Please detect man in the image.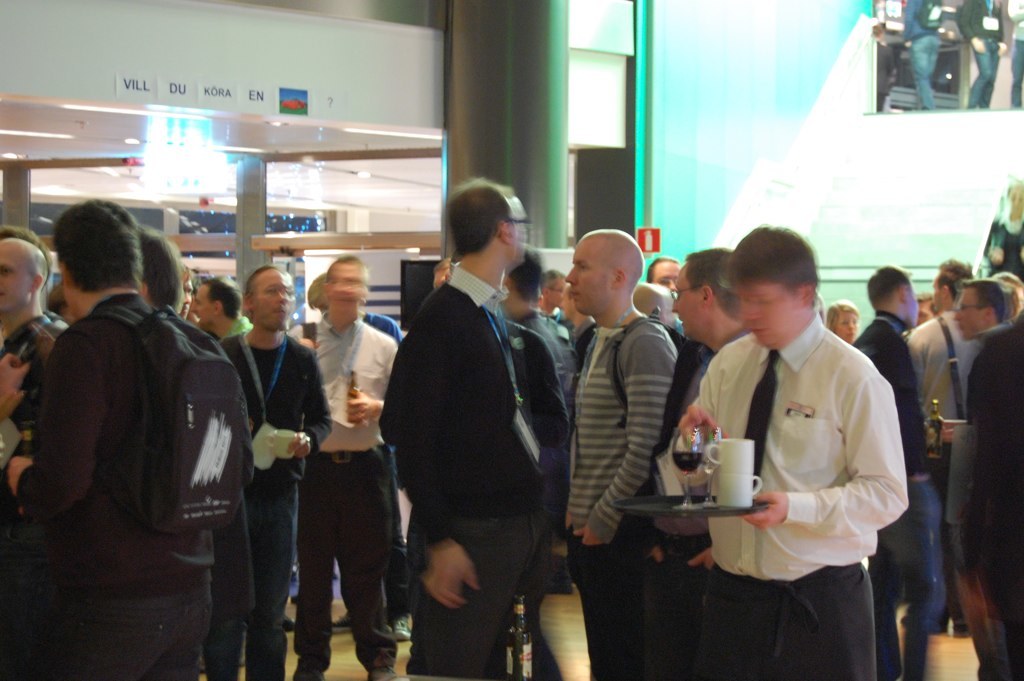
Rect(848, 265, 947, 680).
